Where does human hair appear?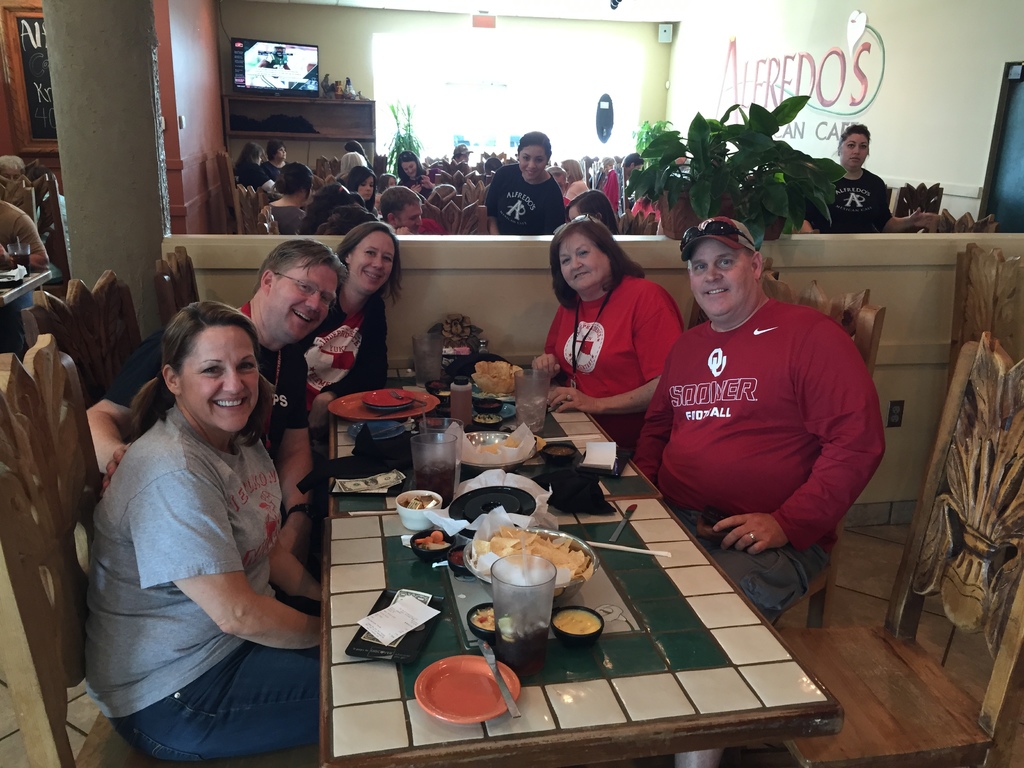
Appears at crop(263, 237, 342, 285).
